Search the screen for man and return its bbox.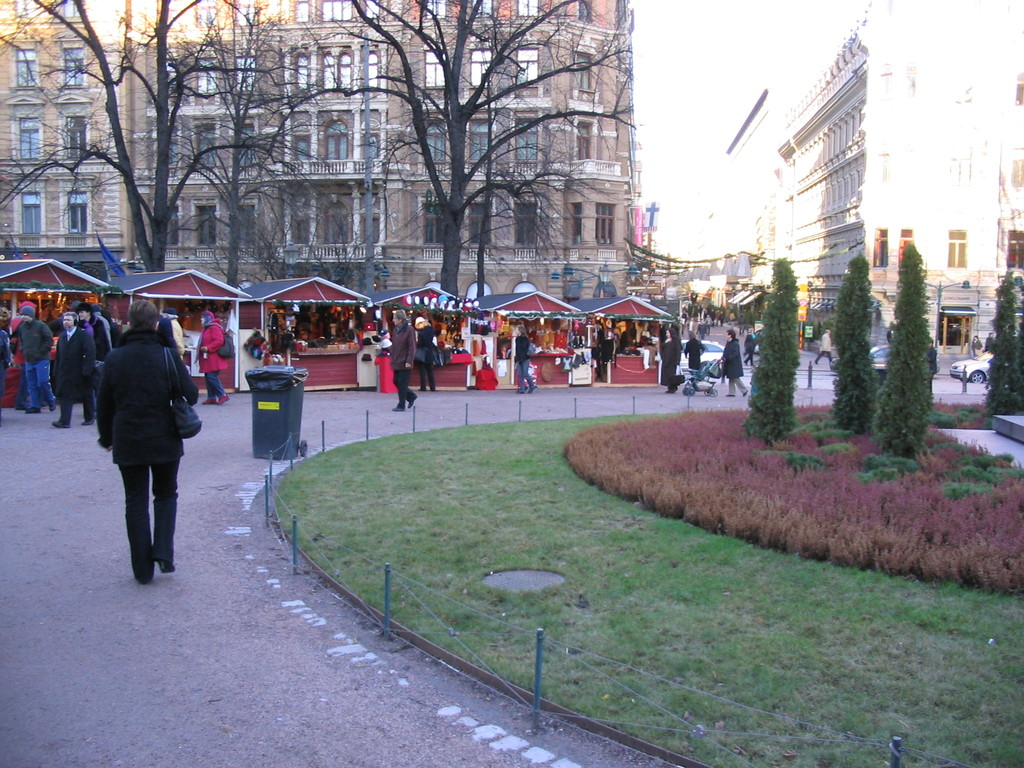
Found: left=16, top=307, right=51, bottom=415.
